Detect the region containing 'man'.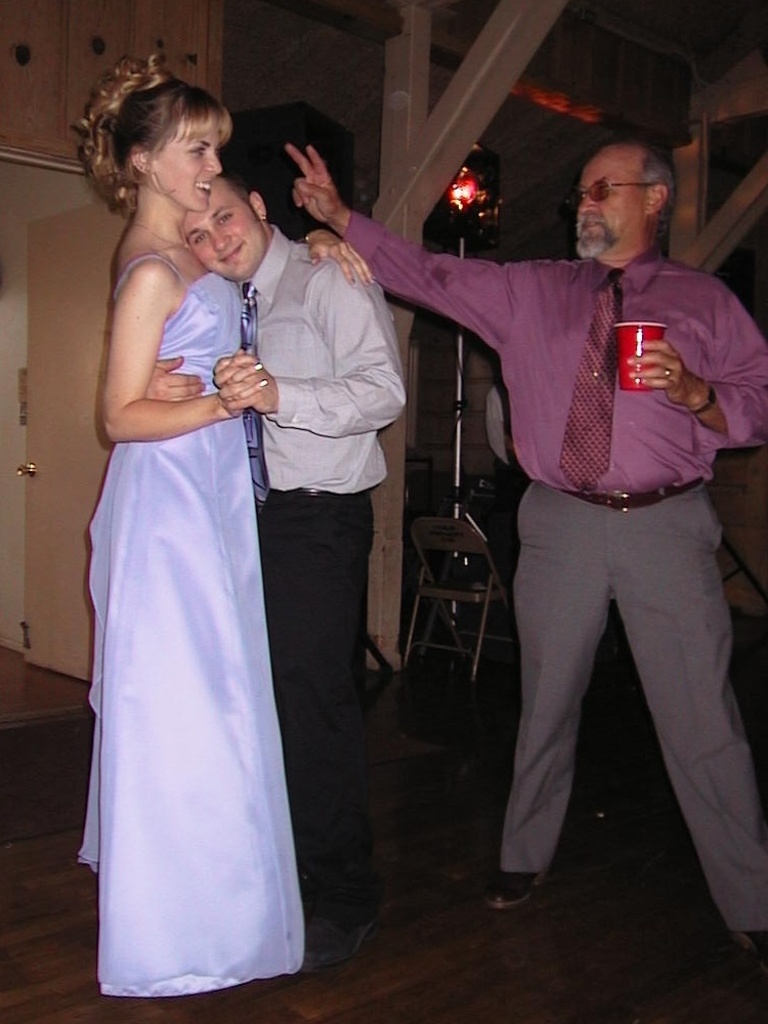
bbox=[145, 168, 408, 971].
